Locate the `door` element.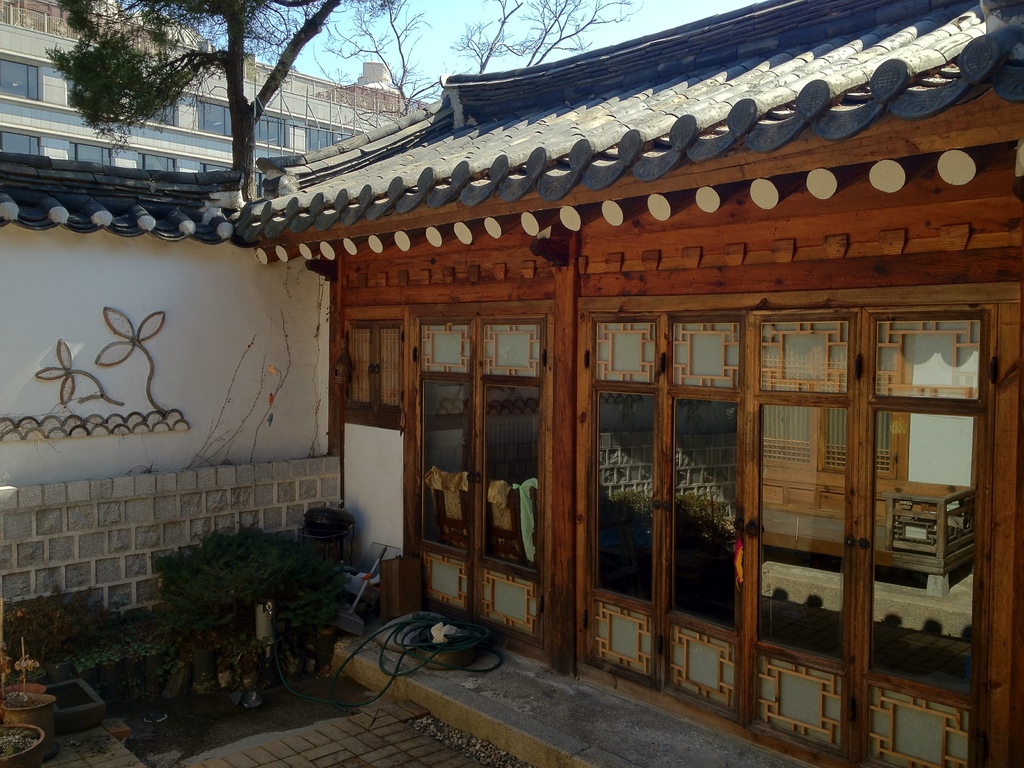
Element bbox: rect(420, 310, 541, 651).
